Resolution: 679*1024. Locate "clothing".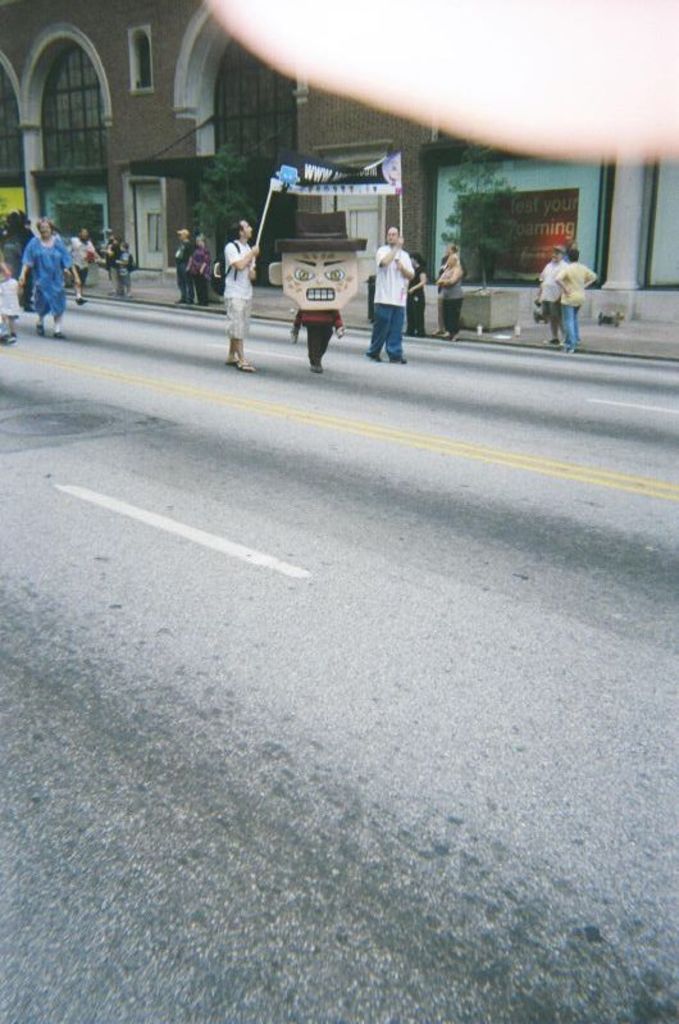
[404,260,429,332].
